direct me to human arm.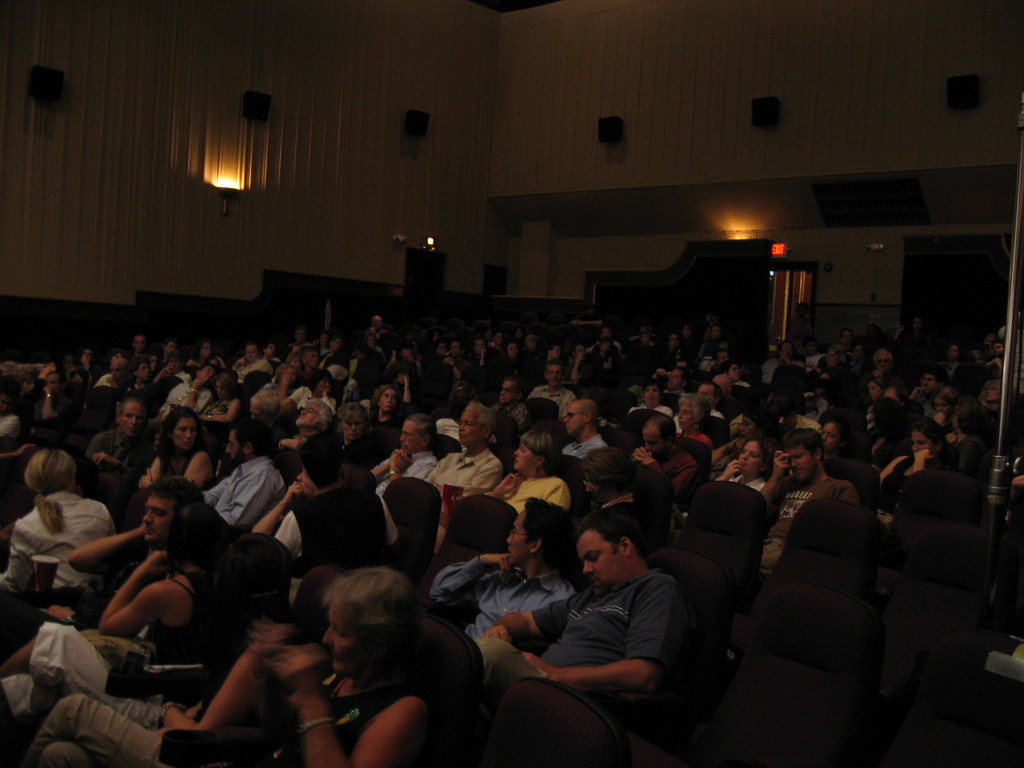
Direction: [x1=442, y1=353, x2=472, y2=380].
